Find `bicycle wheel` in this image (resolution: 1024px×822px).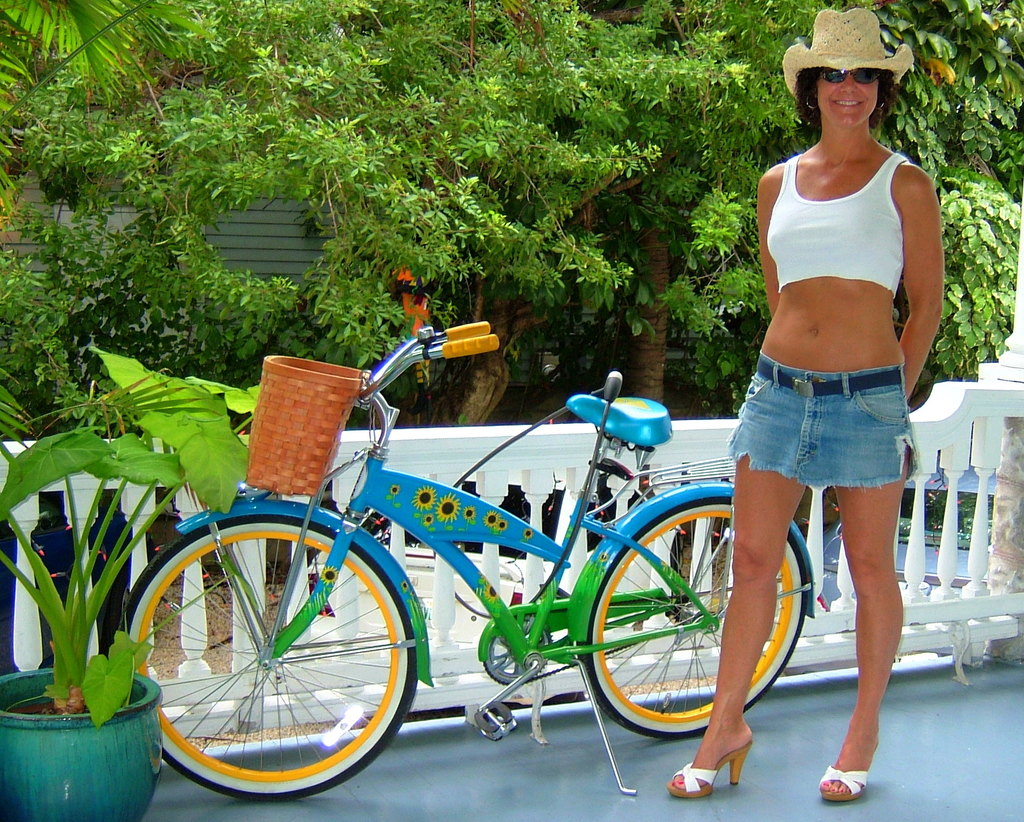
{"x1": 120, "y1": 518, "x2": 424, "y2": 796}.
